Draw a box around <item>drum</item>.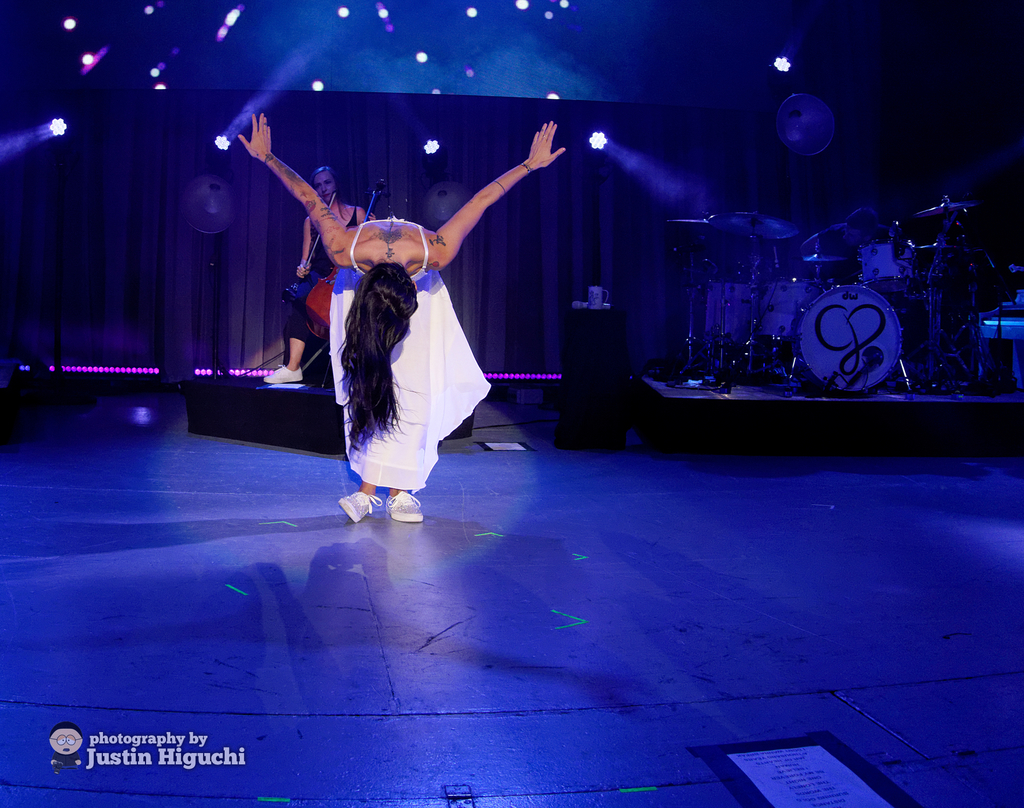
crop(799, 285, 899, 391).
